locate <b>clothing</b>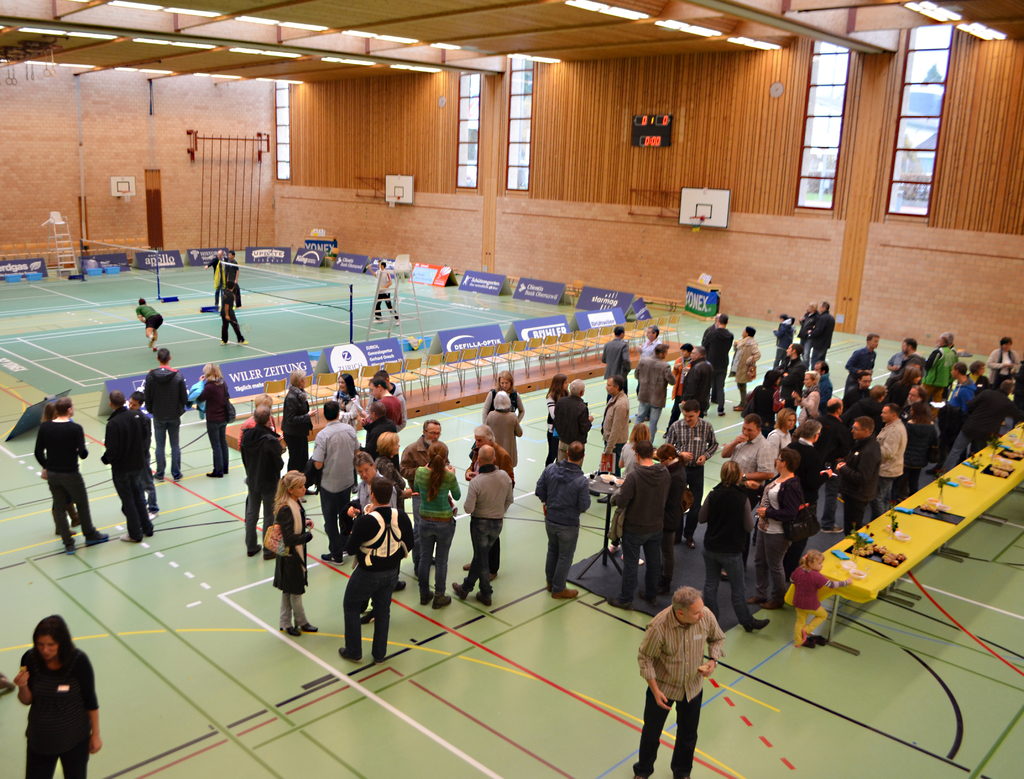
(141, 413, 161, 505)
